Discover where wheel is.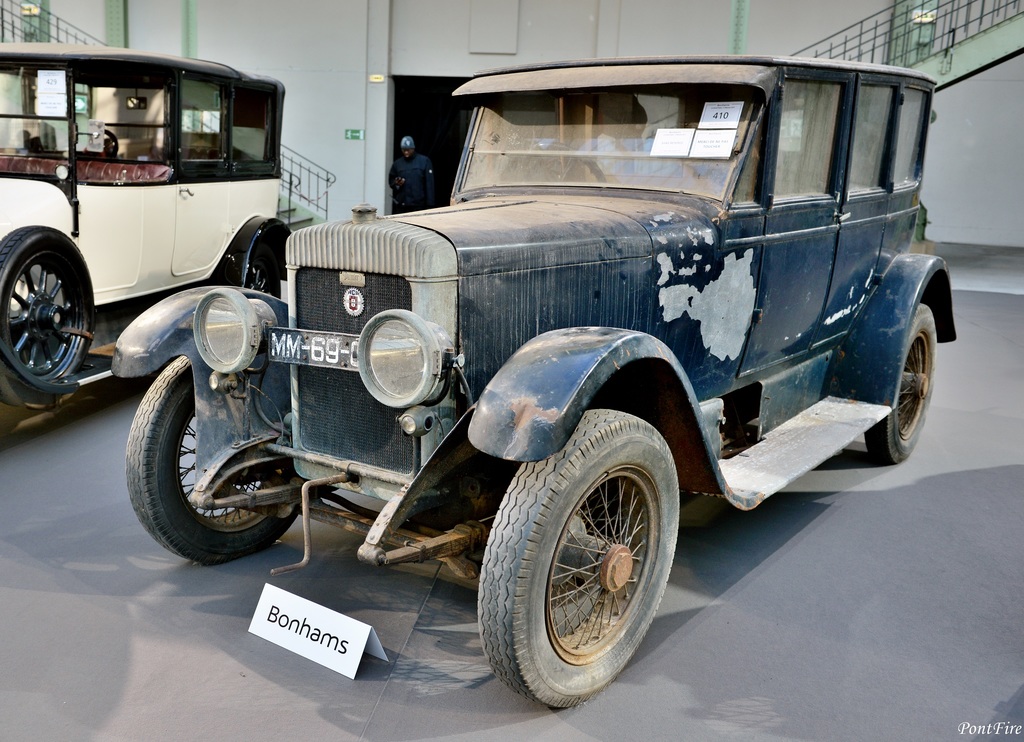
Discovered at 0,224,99,391.
